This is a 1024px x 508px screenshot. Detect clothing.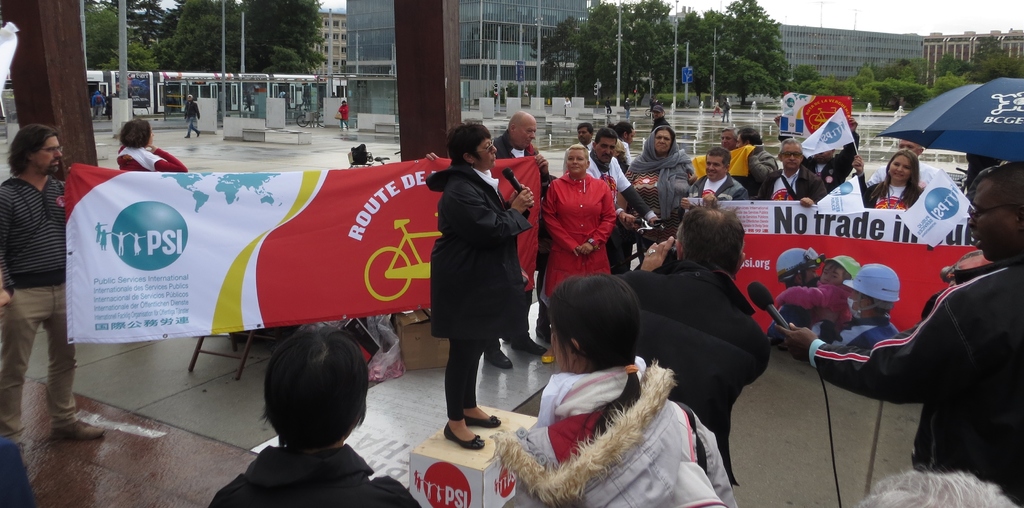
bbox=(539, 147, 622, 283).
